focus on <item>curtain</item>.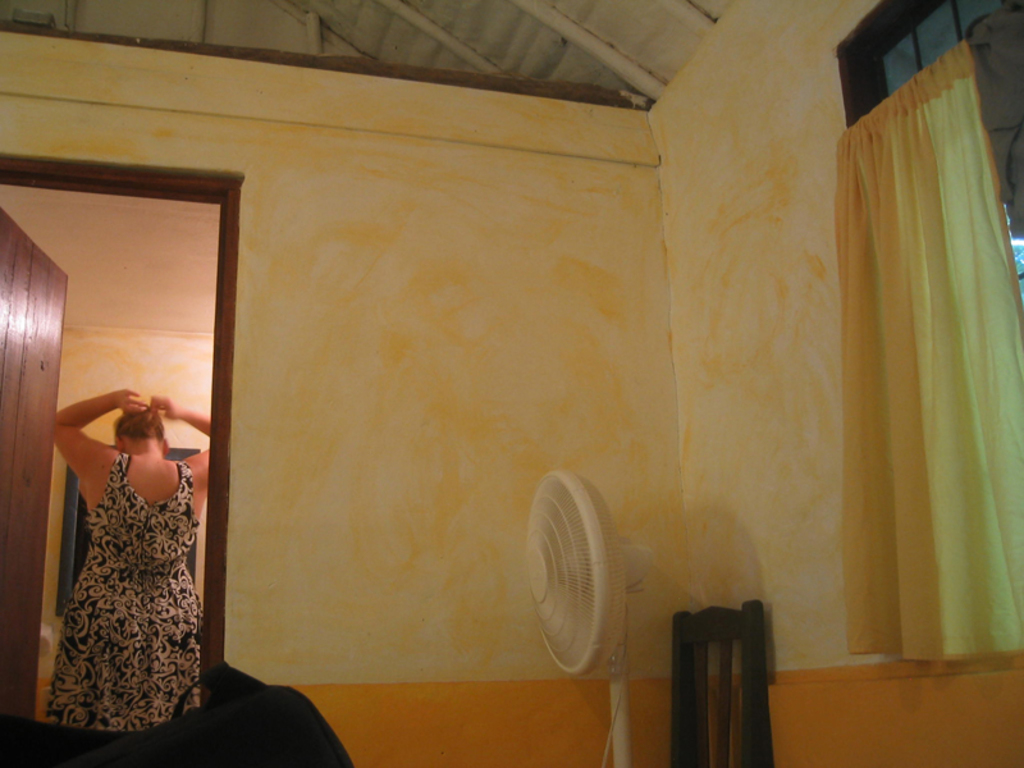
Focused at bbox=(832, 35, 1023, 667).
